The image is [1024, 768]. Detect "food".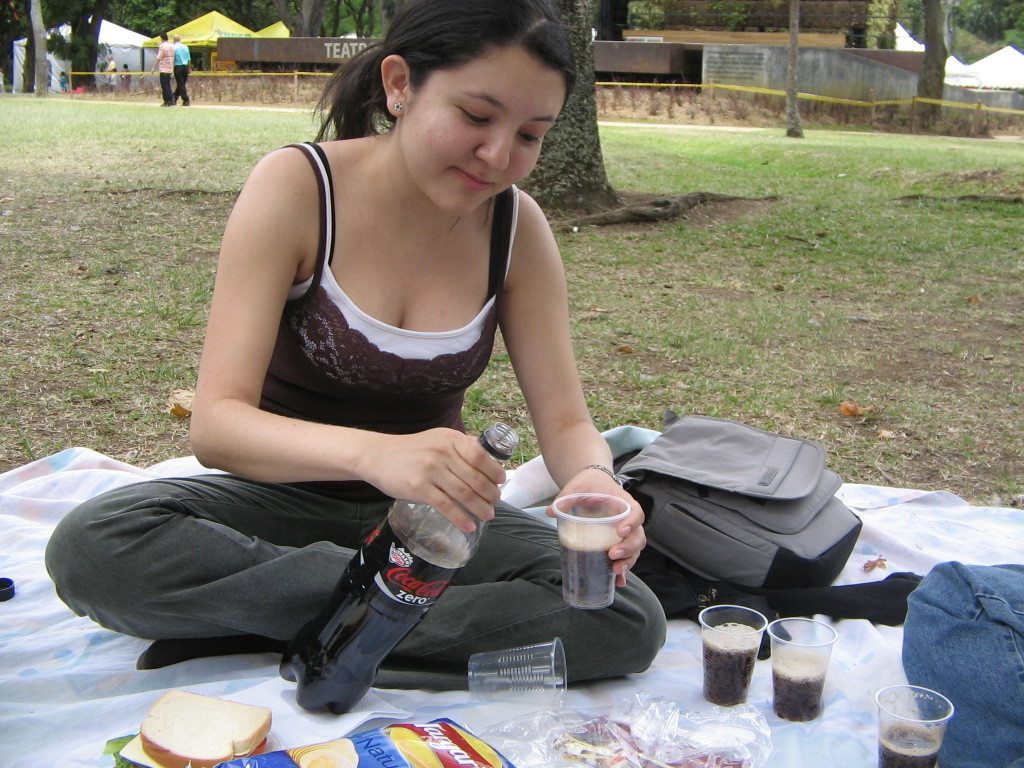
Detection: <box>96,686,273,767</box>.
